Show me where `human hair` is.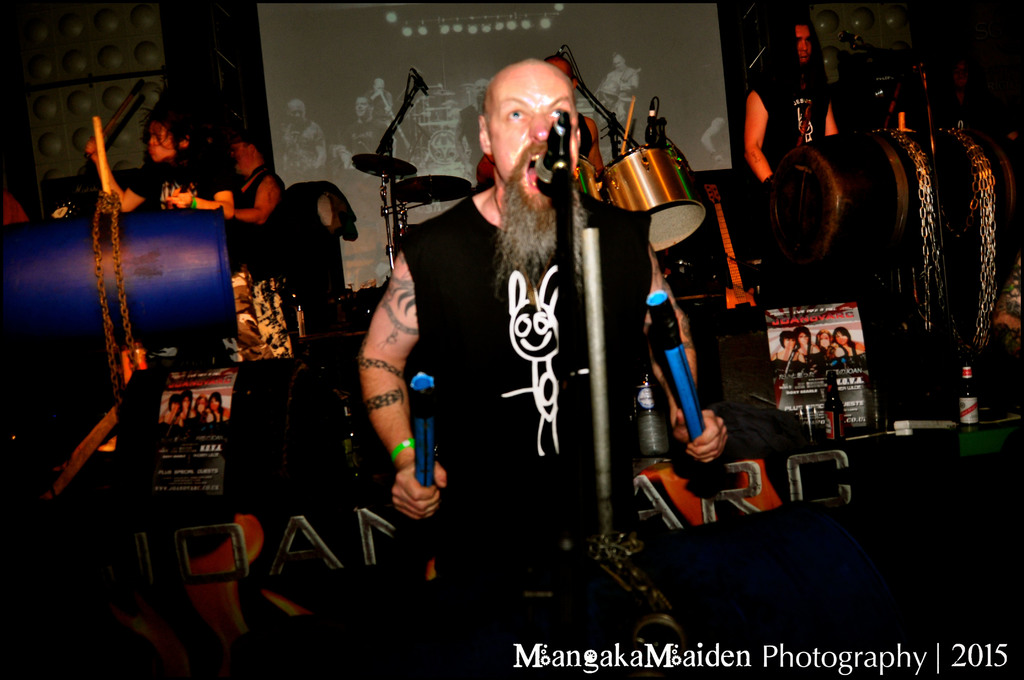
`human hair` is at select_region(358, 95, 374, 108).
